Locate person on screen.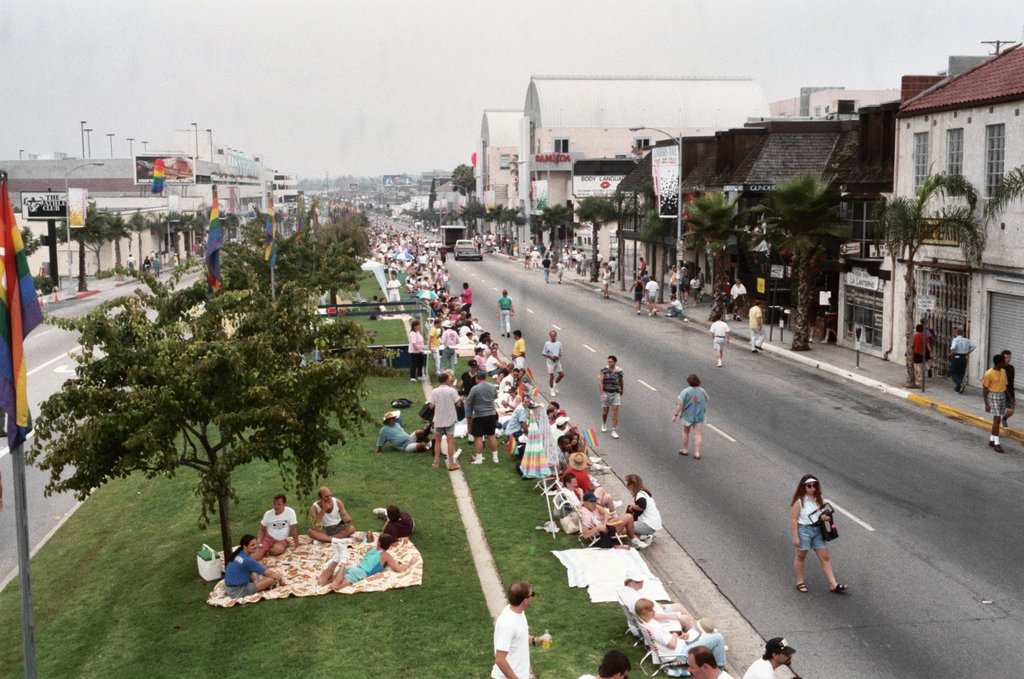
On screen at [left=430, top=310, right=446, bottom=373].
